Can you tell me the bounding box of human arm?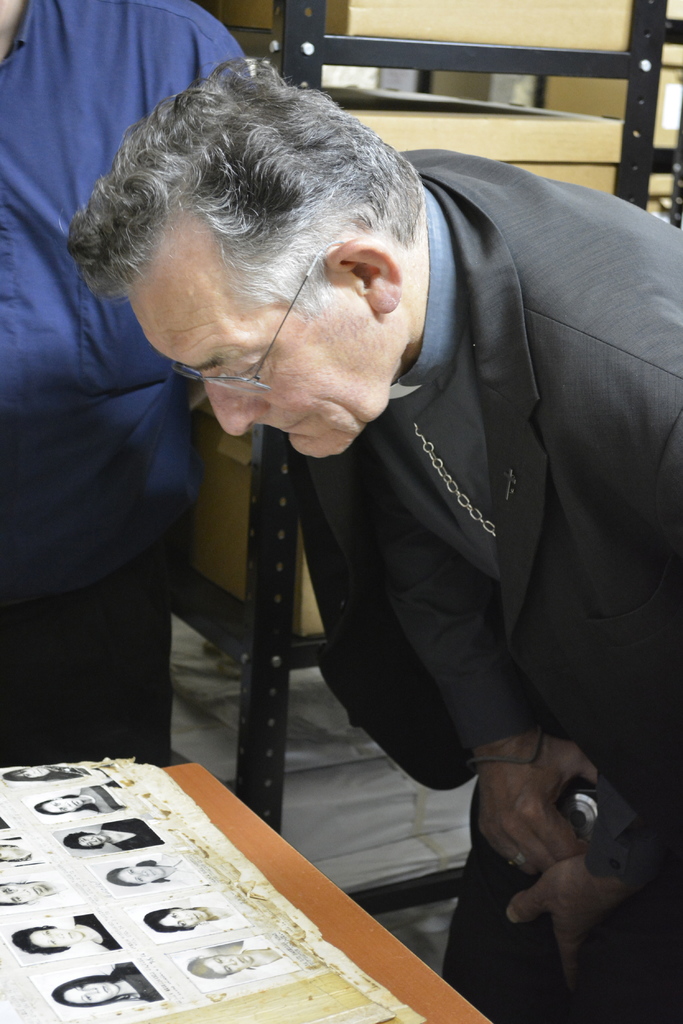
<region>305, 452, 629, 892</region>.
